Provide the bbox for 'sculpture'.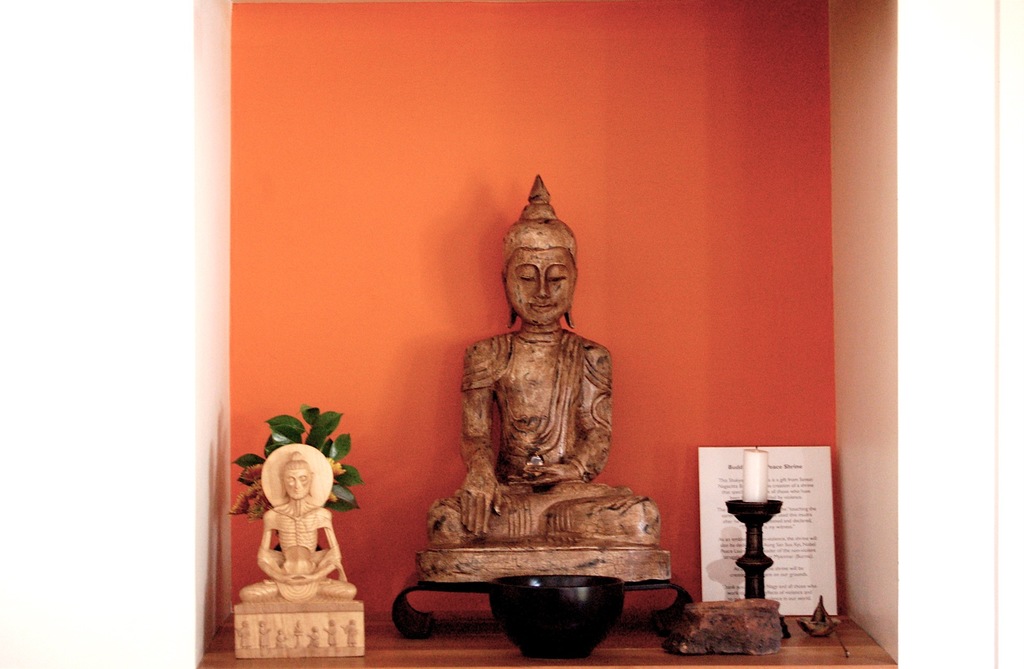
detection(273, 630, 283, 652).
